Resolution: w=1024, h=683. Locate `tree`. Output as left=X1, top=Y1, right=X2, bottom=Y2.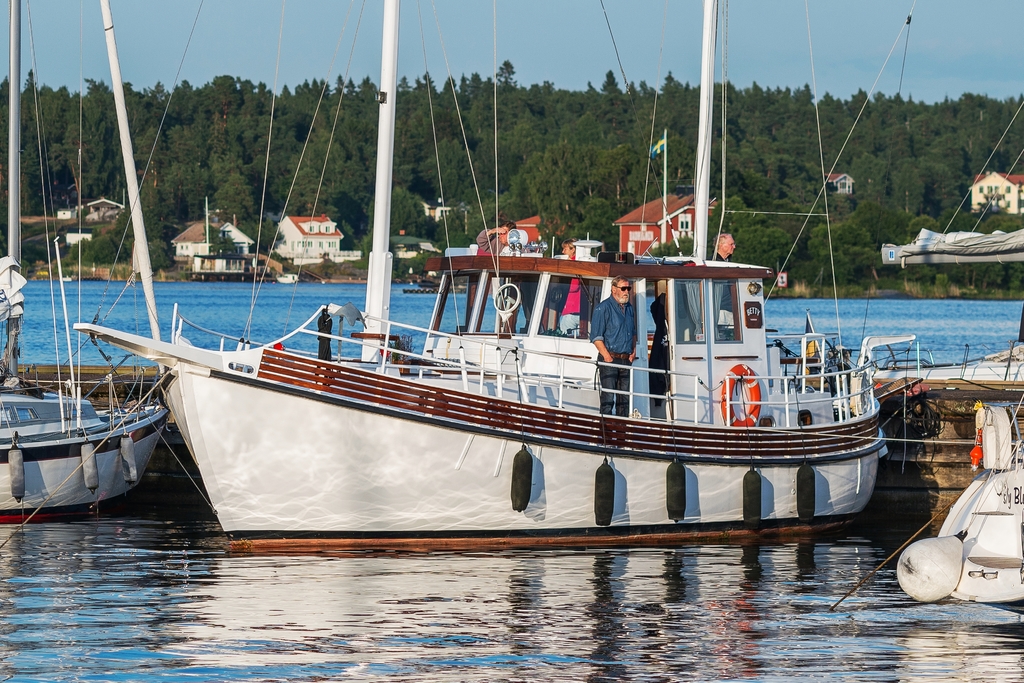
left=888, top=156, right=928, bottom=218.
